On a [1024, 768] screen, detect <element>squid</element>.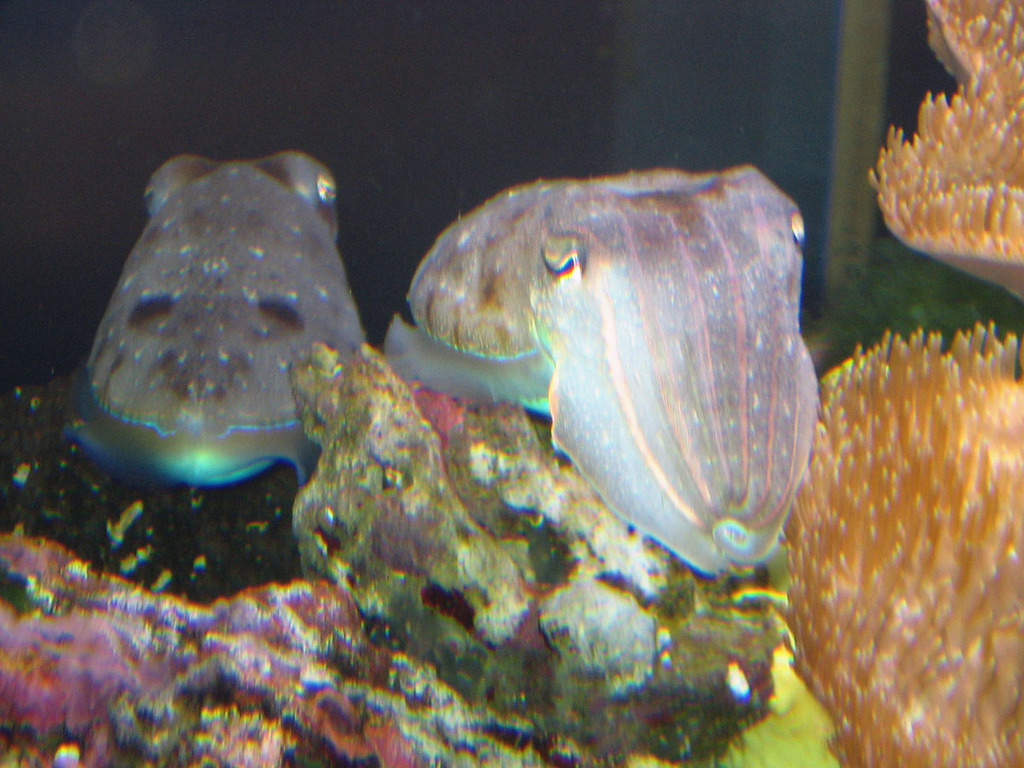
[409,166,822,572].
